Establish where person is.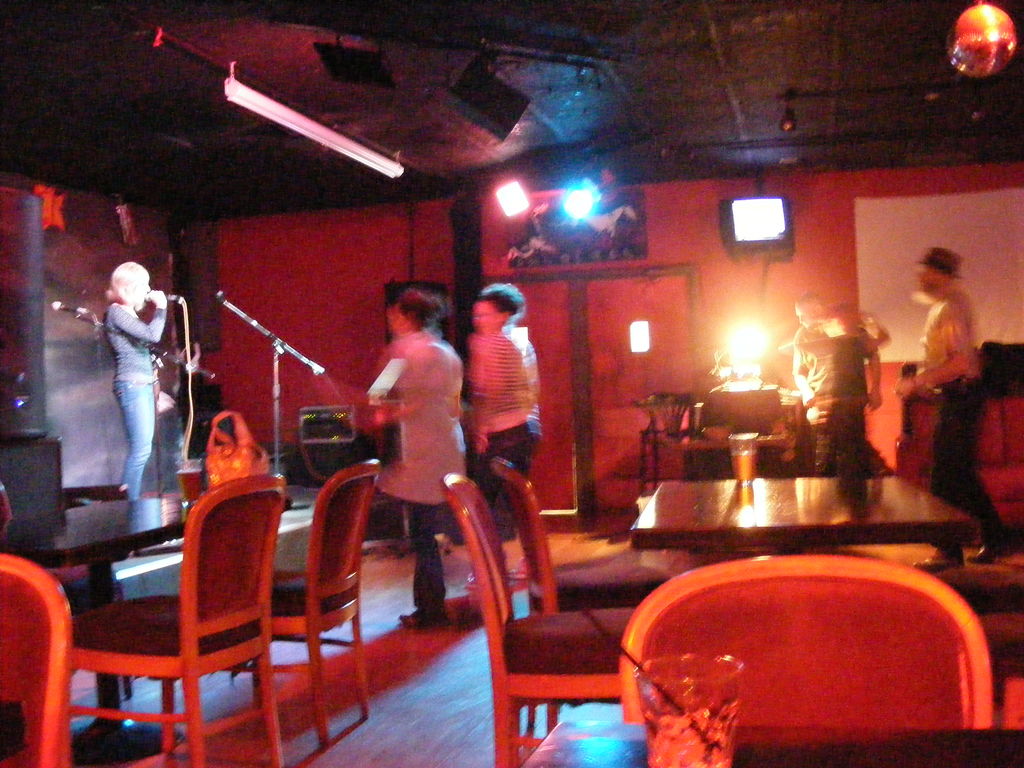
Established at pyautogui.locateOnScreen(899, 248, 993, 566).
